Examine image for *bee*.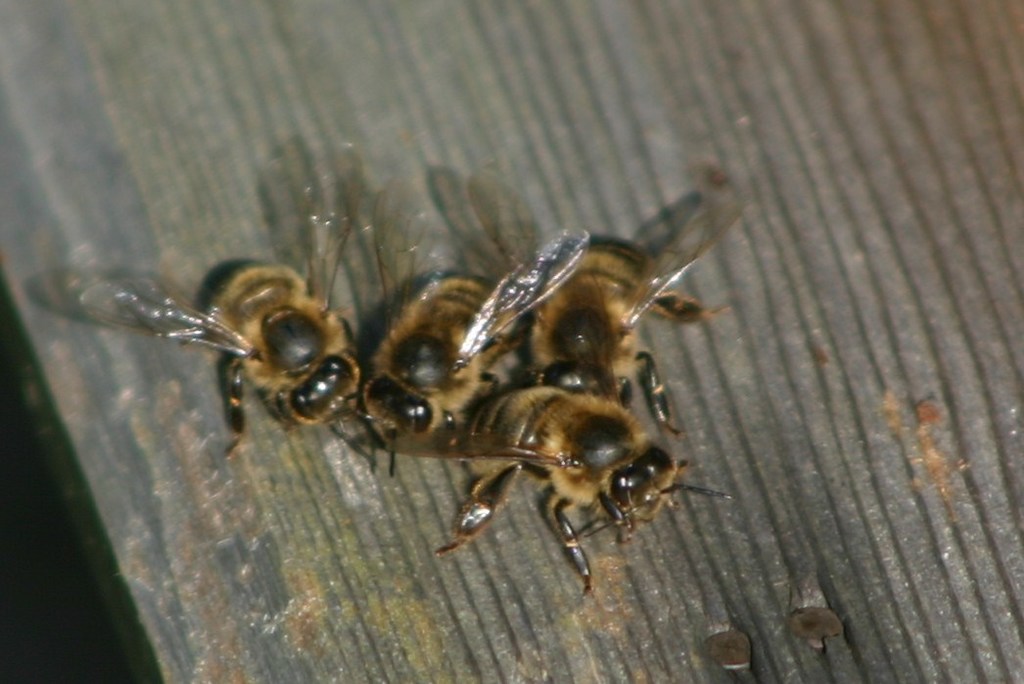
Examination result: bbox=[72, 169, 750, 615].
